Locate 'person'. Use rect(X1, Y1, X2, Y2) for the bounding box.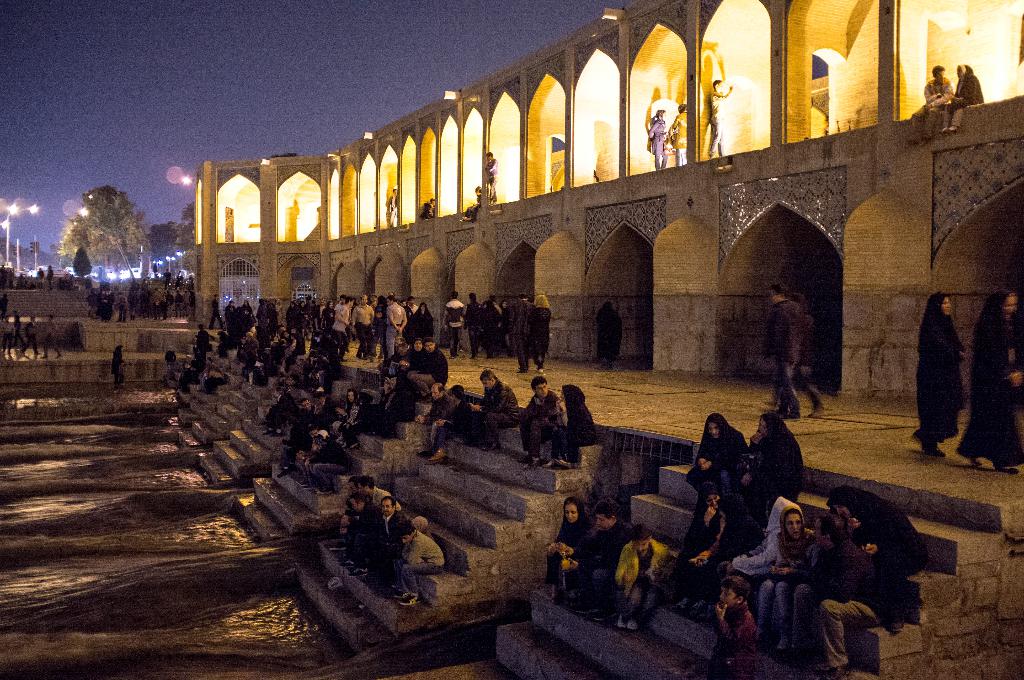
rect(776, 286, 828, 422).
